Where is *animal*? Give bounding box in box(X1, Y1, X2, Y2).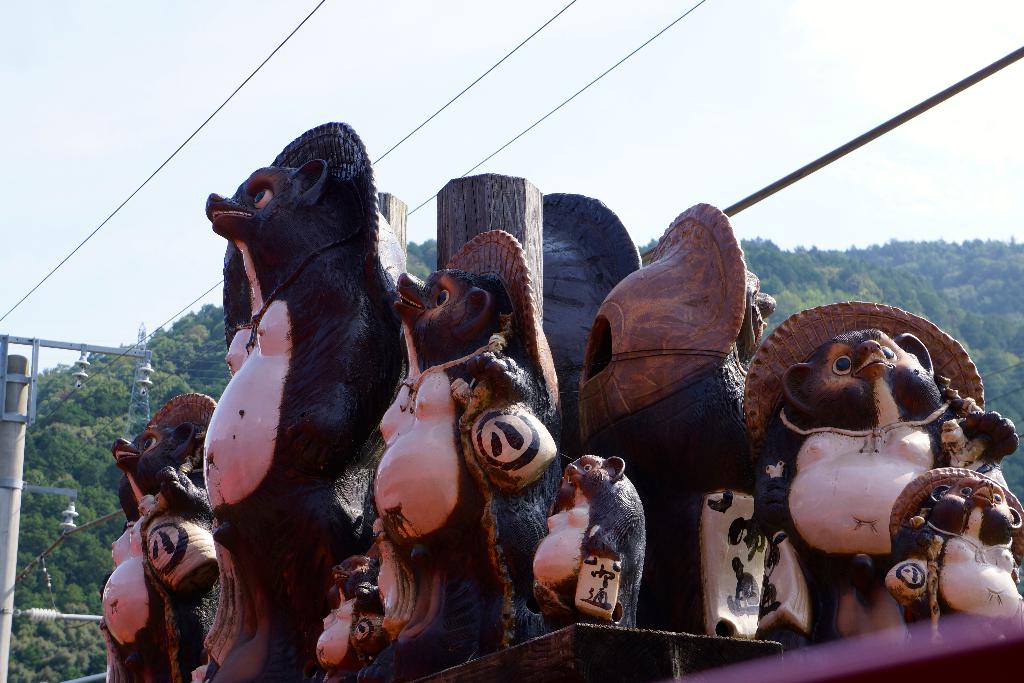
box(312, 552, 375, 682).
